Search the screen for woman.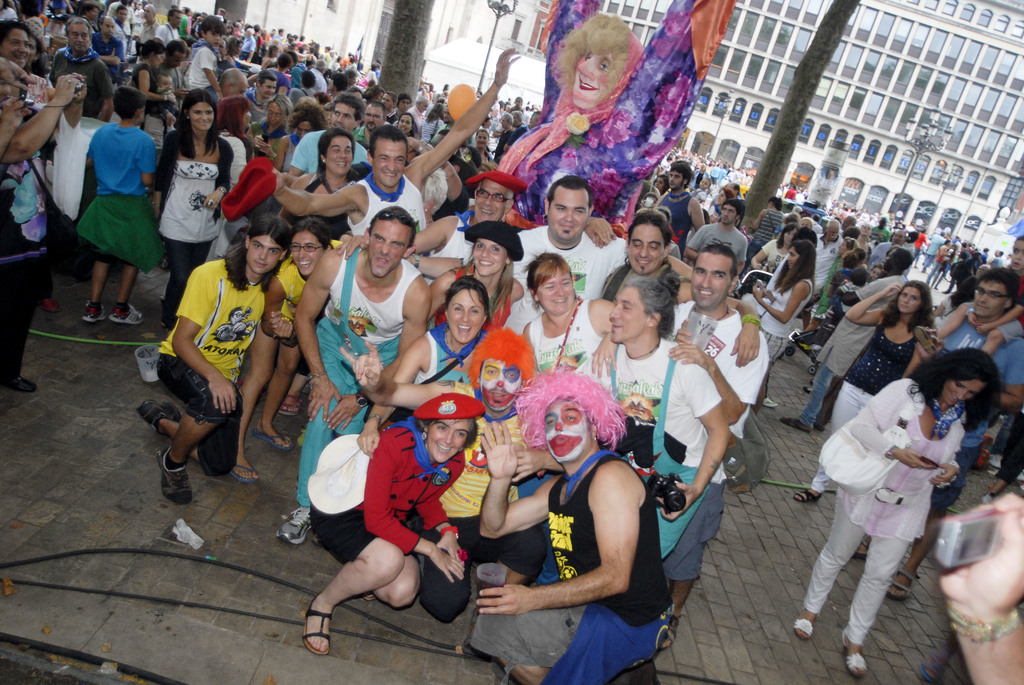
Found at [x1=786, y1=280, x2=936, y2=502].
